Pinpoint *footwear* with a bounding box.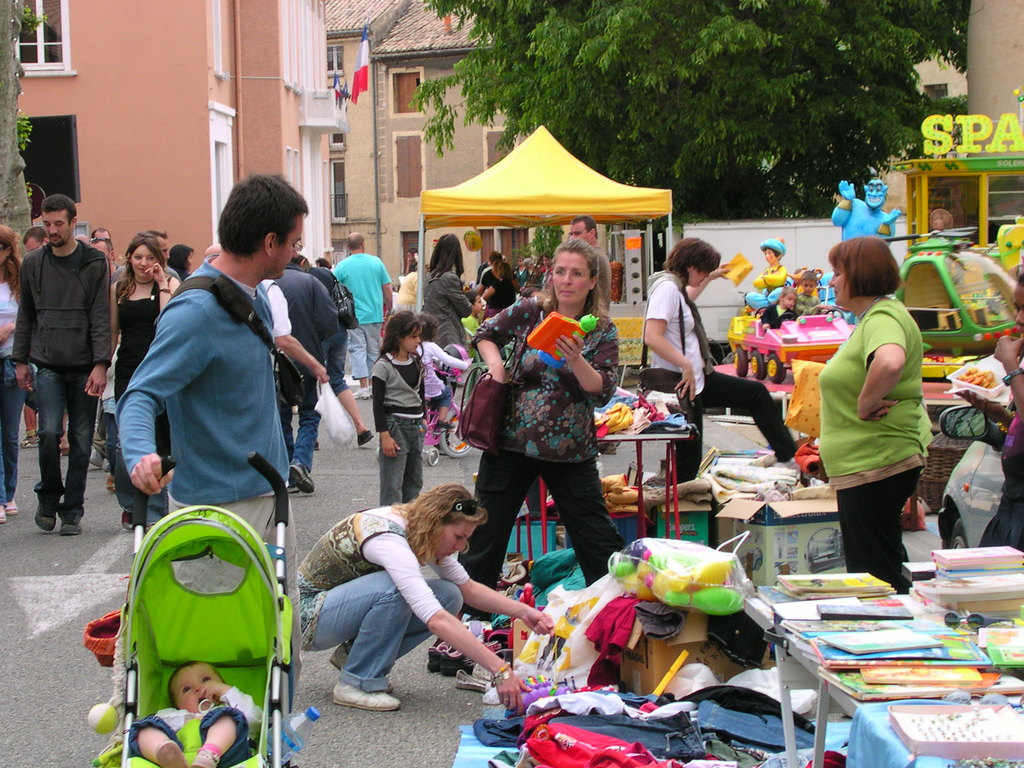
18 435 42 447.
